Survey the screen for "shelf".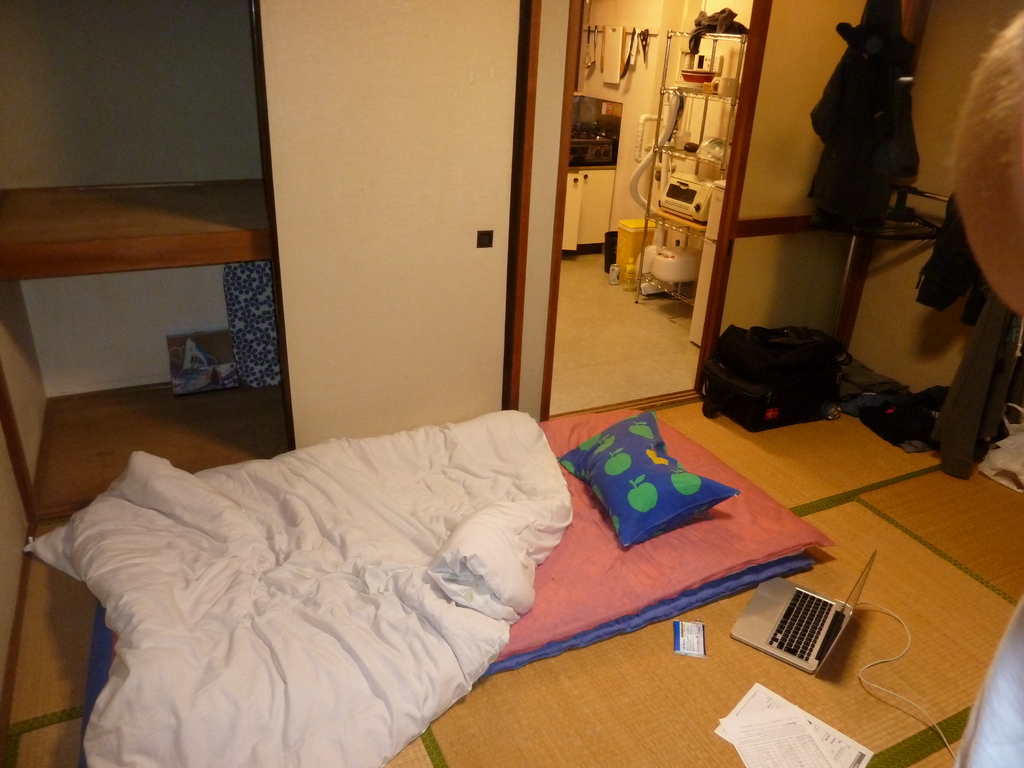
Survey found: 630 29 743 319.
